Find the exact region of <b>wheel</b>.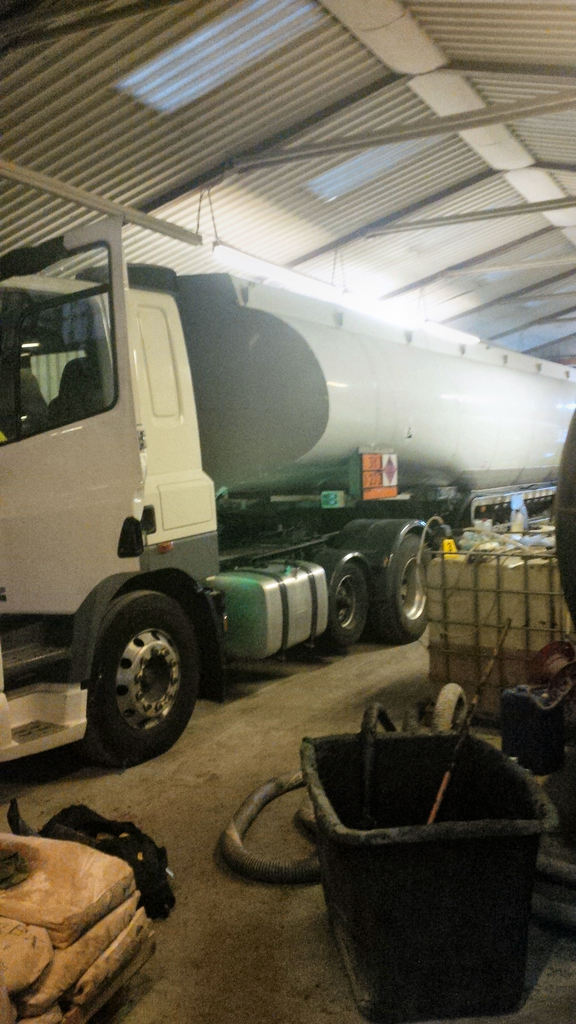
Exact region: [x1=79, y1=584, x2=200, y2=758].
